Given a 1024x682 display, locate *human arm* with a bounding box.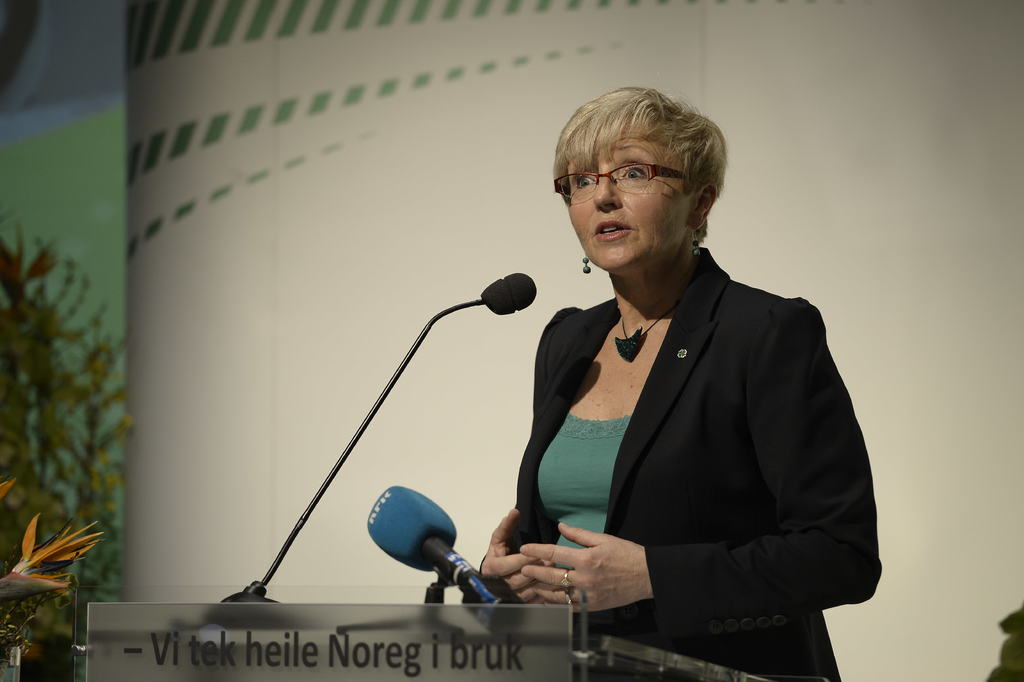
Located: BBox(471, 318, 556, 608).
